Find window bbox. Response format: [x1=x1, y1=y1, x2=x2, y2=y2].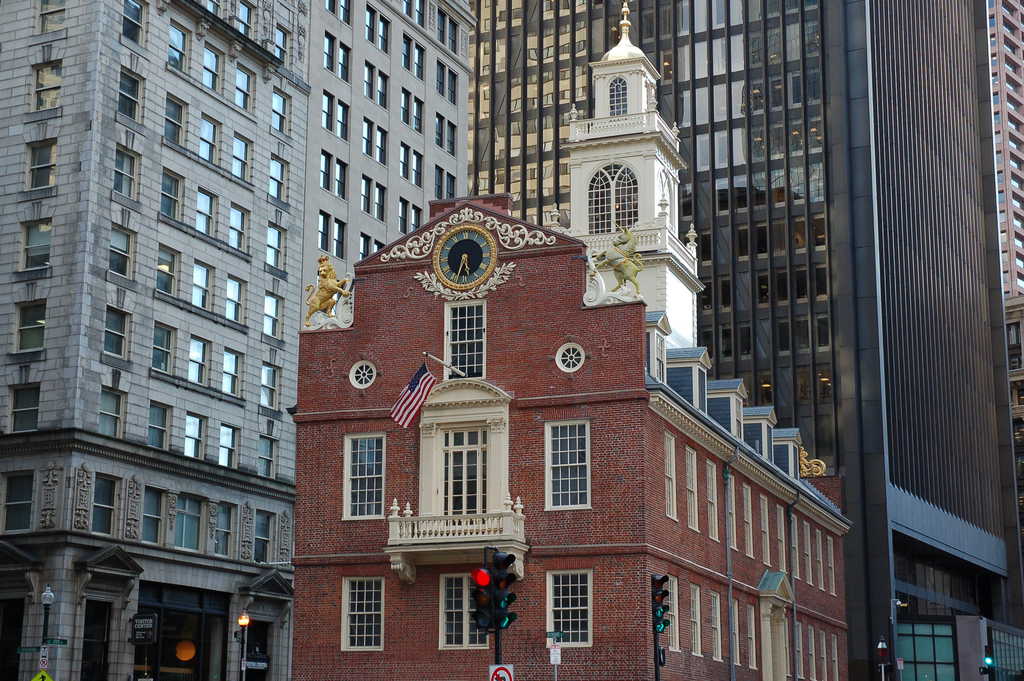
[x1=544, y1=422, x2=590, y2=507].
